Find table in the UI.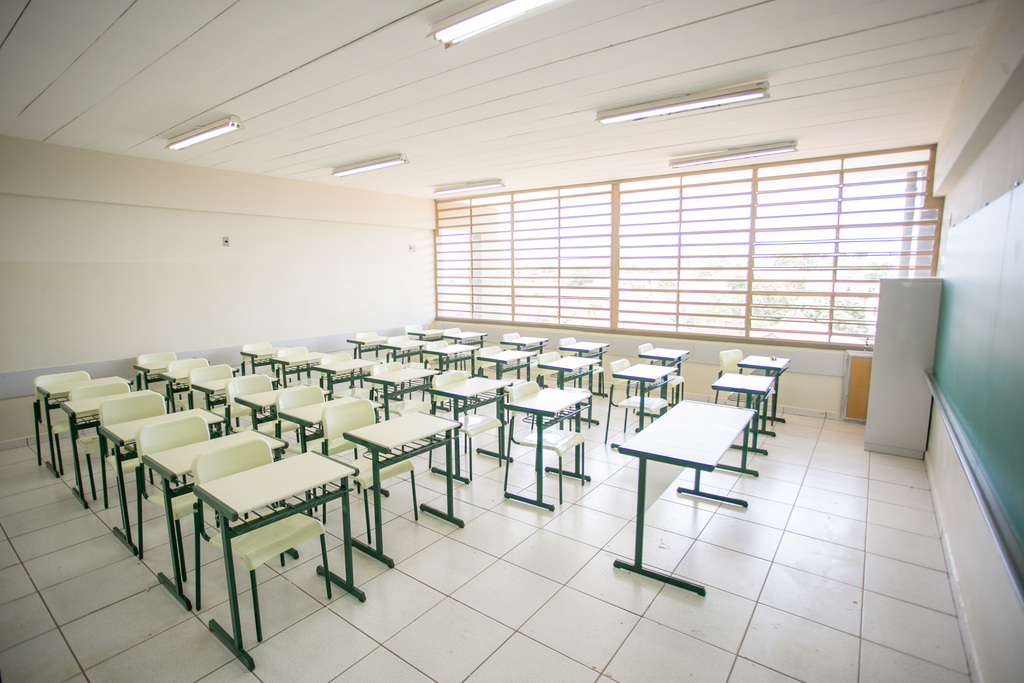
UI element at 501, 336, 548, 352.
